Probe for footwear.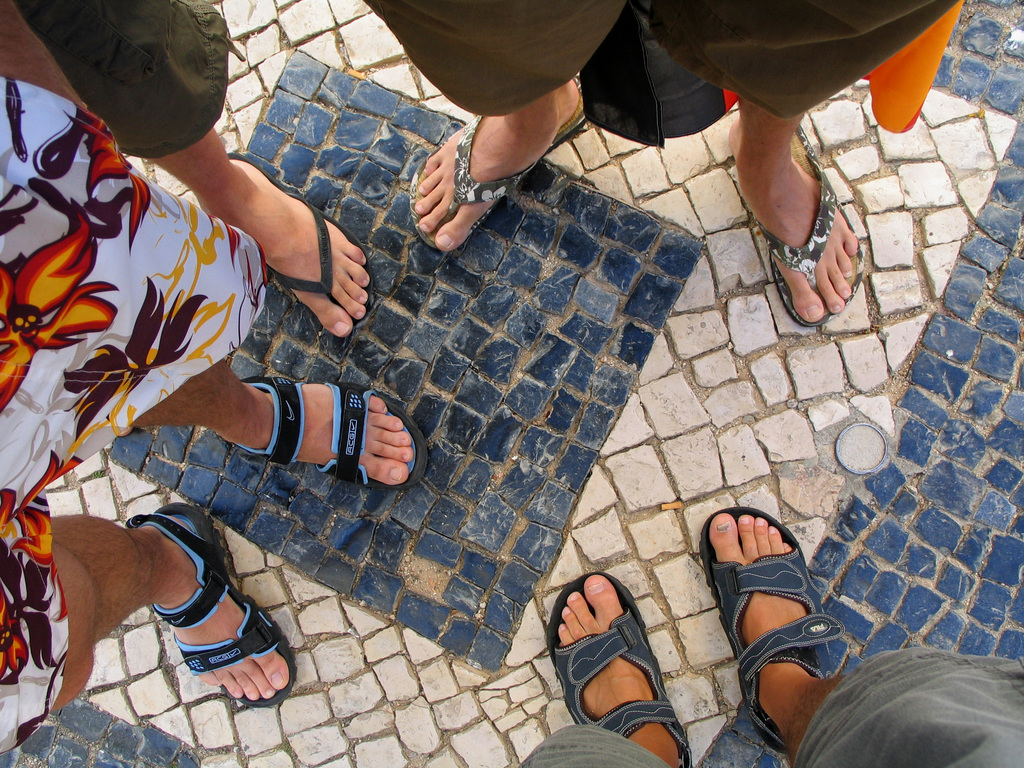
Probe result: x1=230, y1=148, x2=385, y2=330.
